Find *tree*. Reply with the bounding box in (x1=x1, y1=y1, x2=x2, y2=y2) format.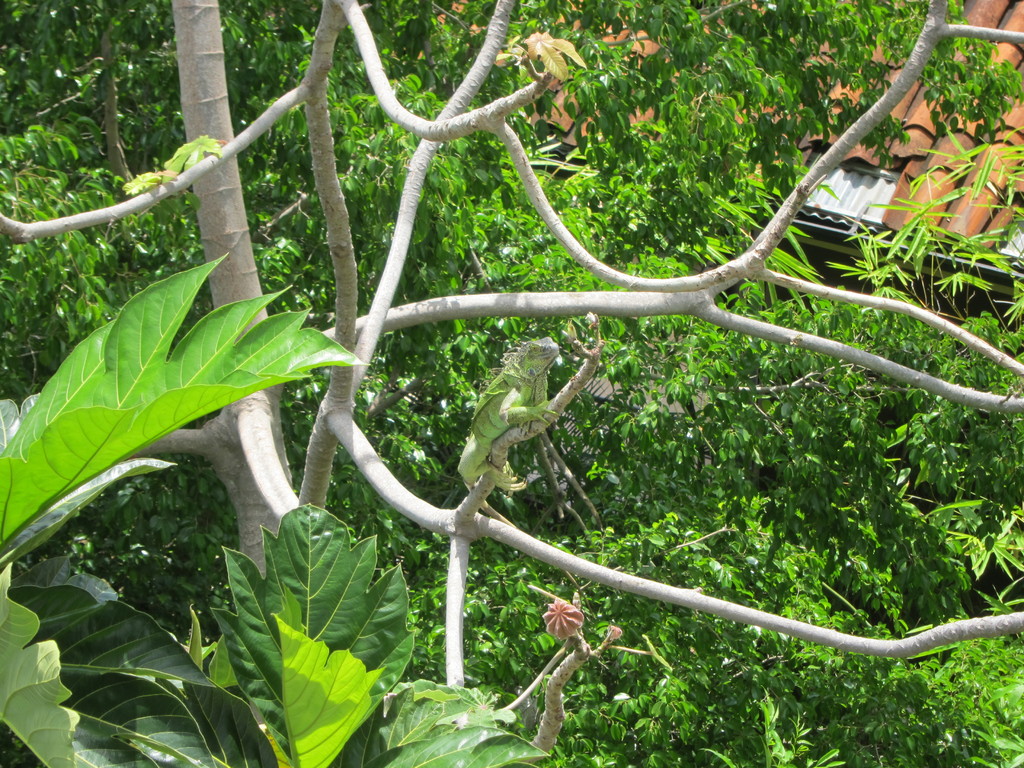
(x1=0, y1=0, x2=1023, y2=767).
